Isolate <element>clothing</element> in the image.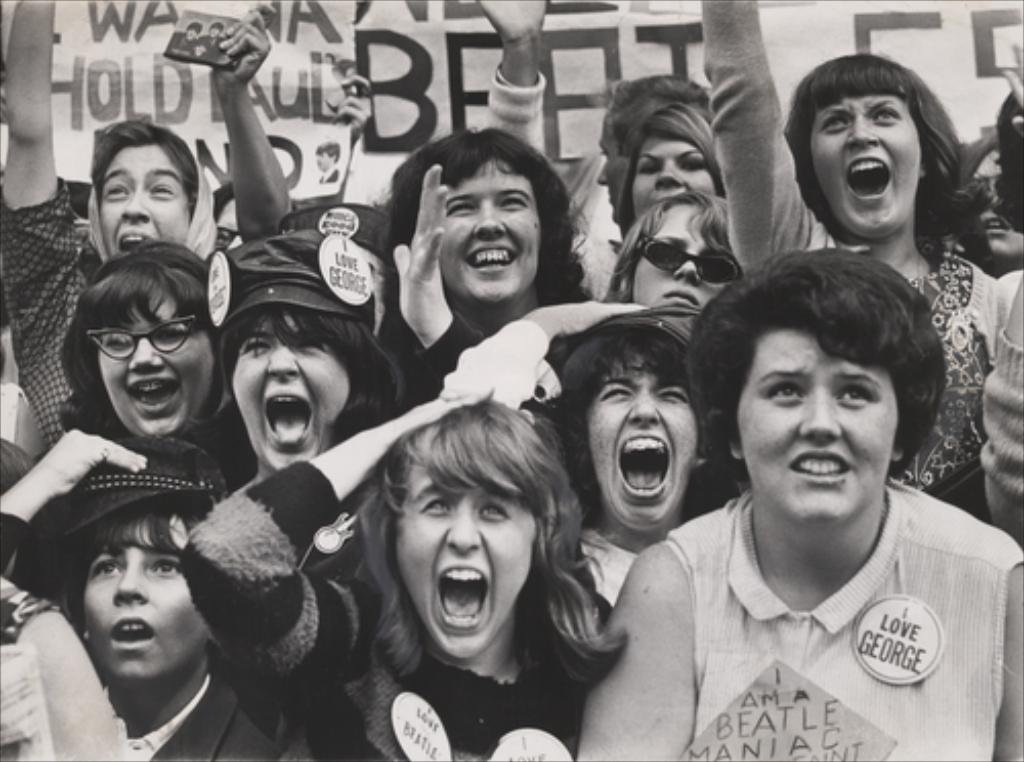
Isolated region: crop(664, 483, 1022, 760).
